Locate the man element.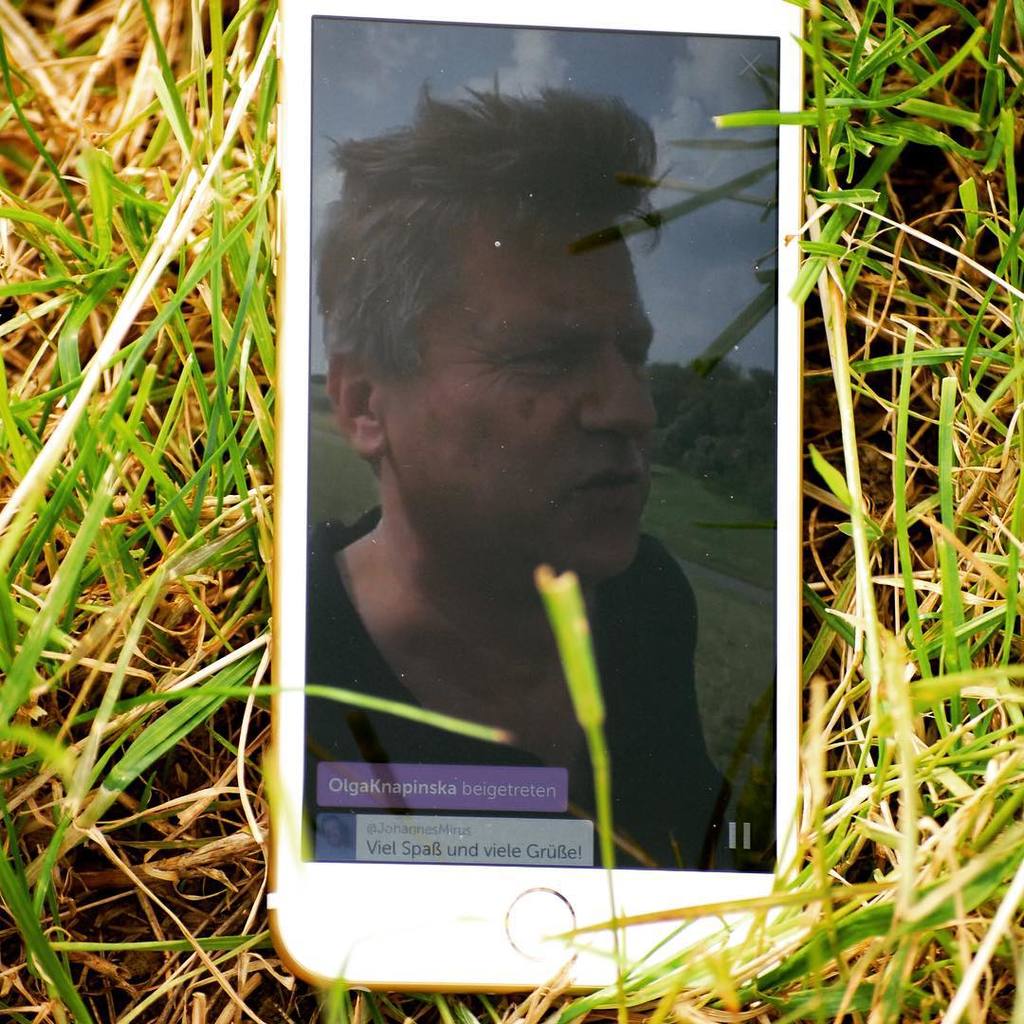
Element bbox: bbox=(265, 129, 777, 904).
